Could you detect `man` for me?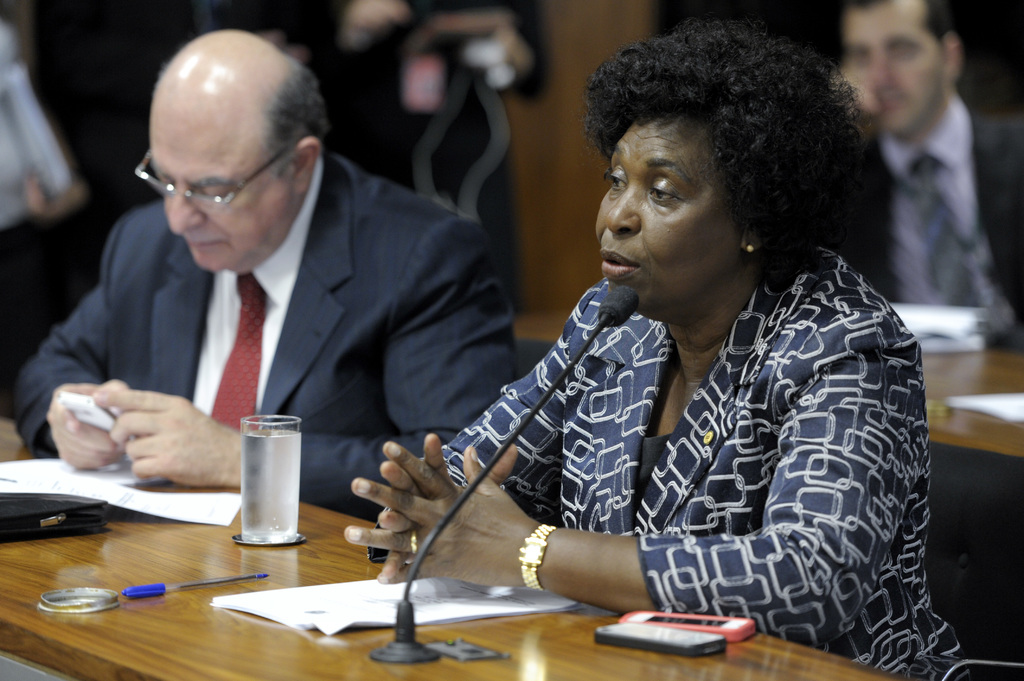
Detection result: (817, 0, 1023, 356).
